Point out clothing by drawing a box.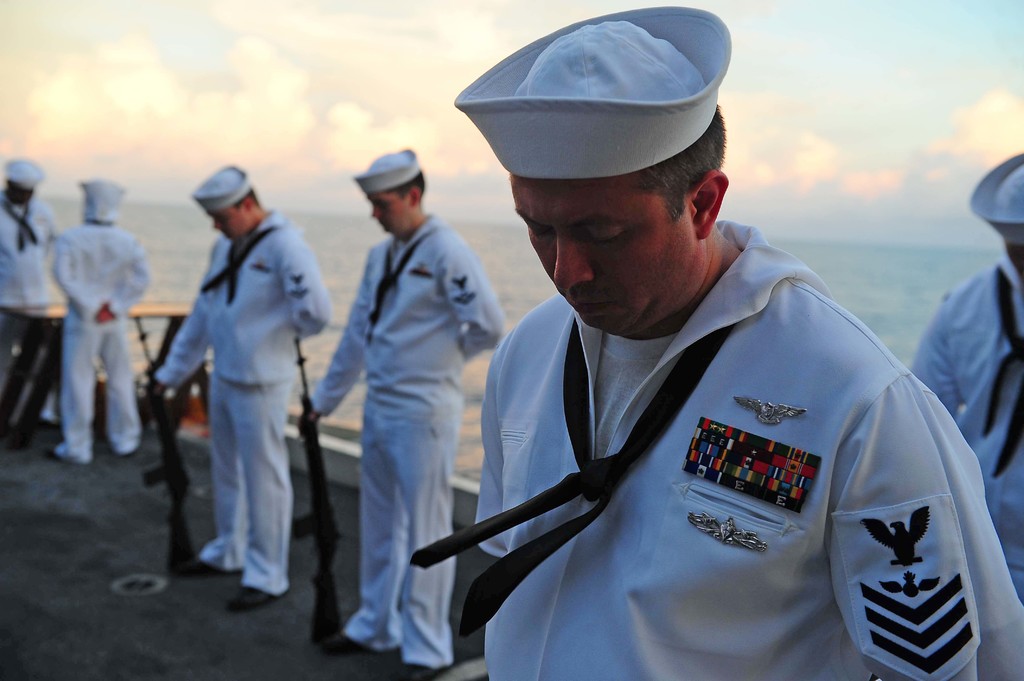
select_region(146, 207, 333, 599).
